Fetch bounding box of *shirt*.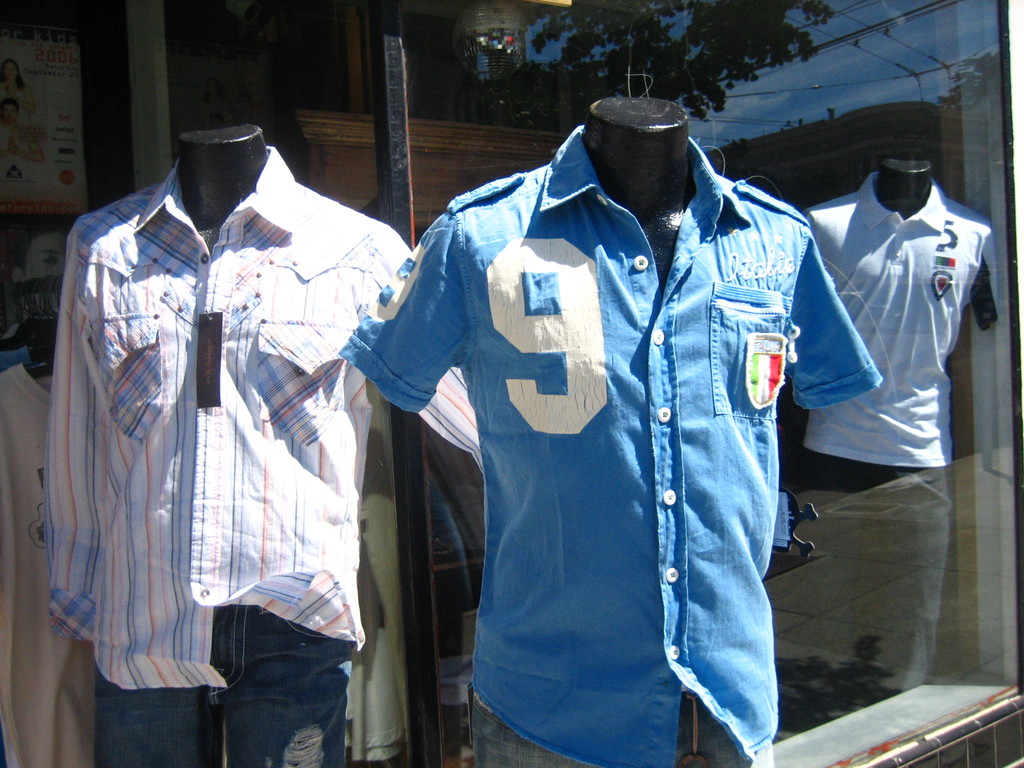
Bbox: rect(44, 148, 474, 691).
